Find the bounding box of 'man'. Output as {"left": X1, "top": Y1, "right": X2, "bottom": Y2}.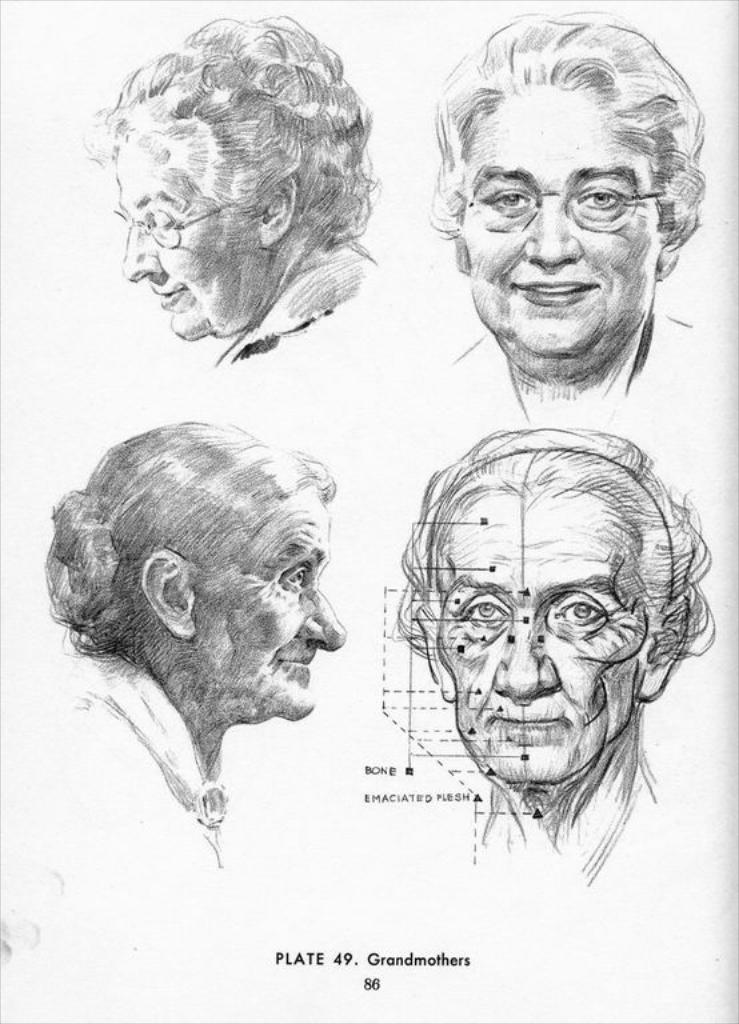
{"left": 88, "top": 0, "right": 390, "bottom": 379}.
